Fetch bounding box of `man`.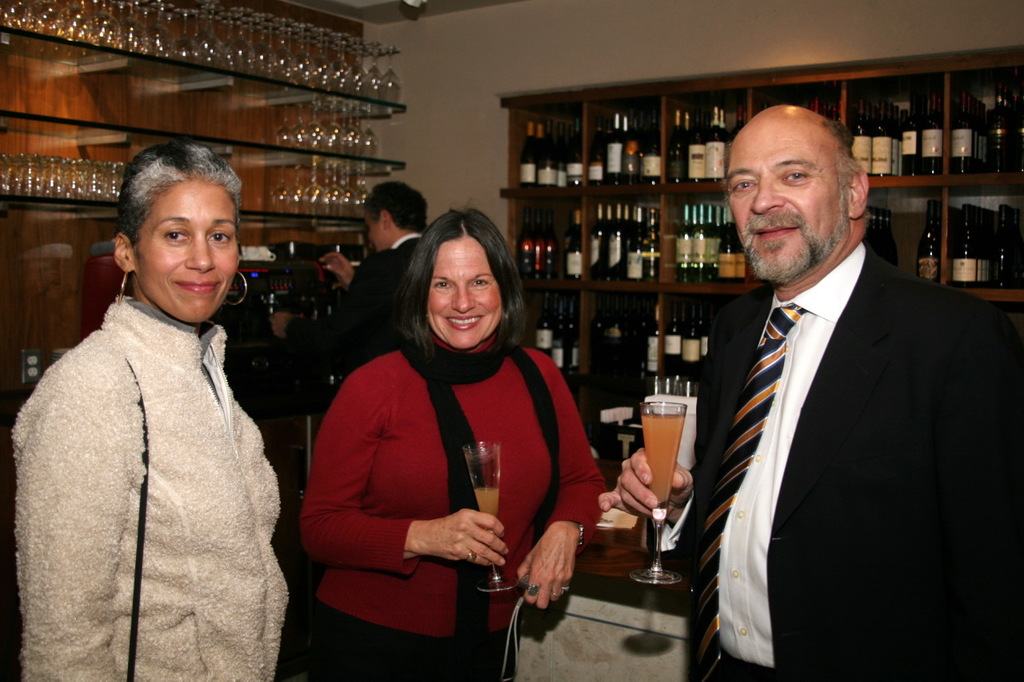
Bbox: (left=292, top=181, right=450, bottom=421).
